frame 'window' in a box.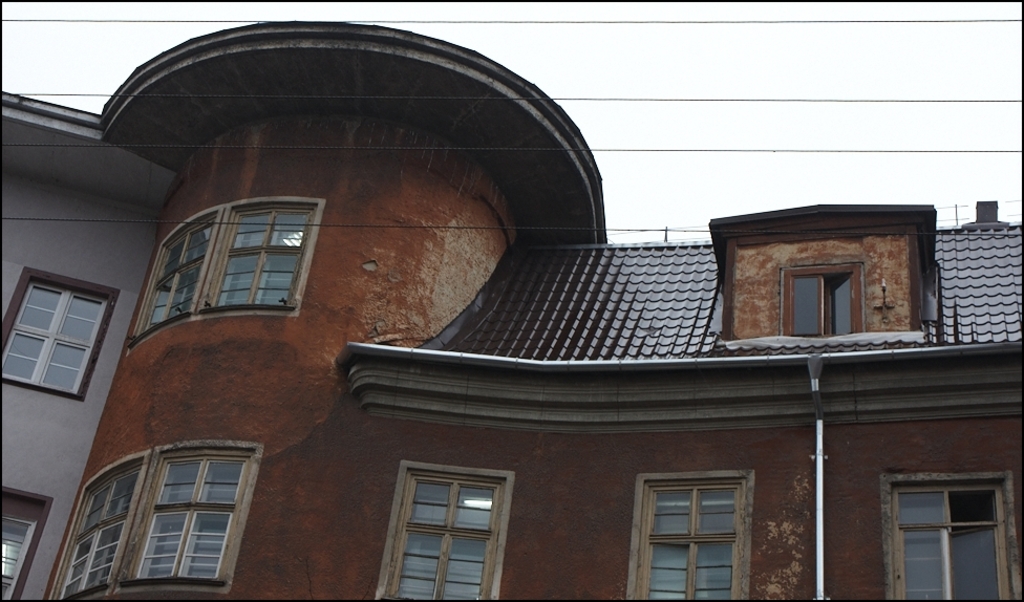
[x1=0, y1=267, x2=121, y2=401].
